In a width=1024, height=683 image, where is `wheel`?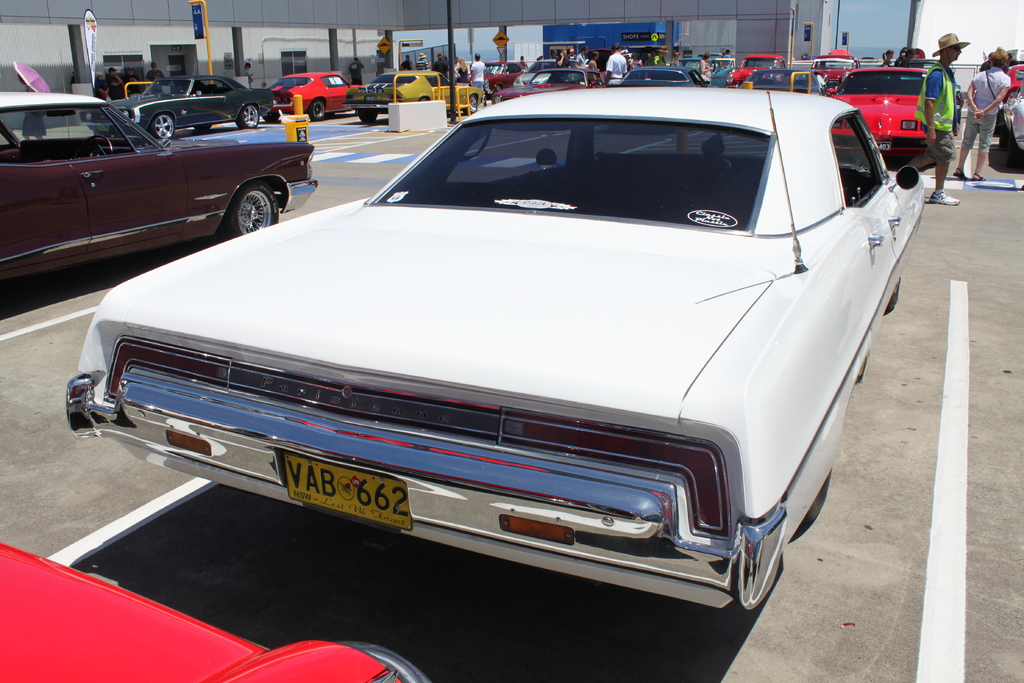
crop(236, 106, 259, 128).
